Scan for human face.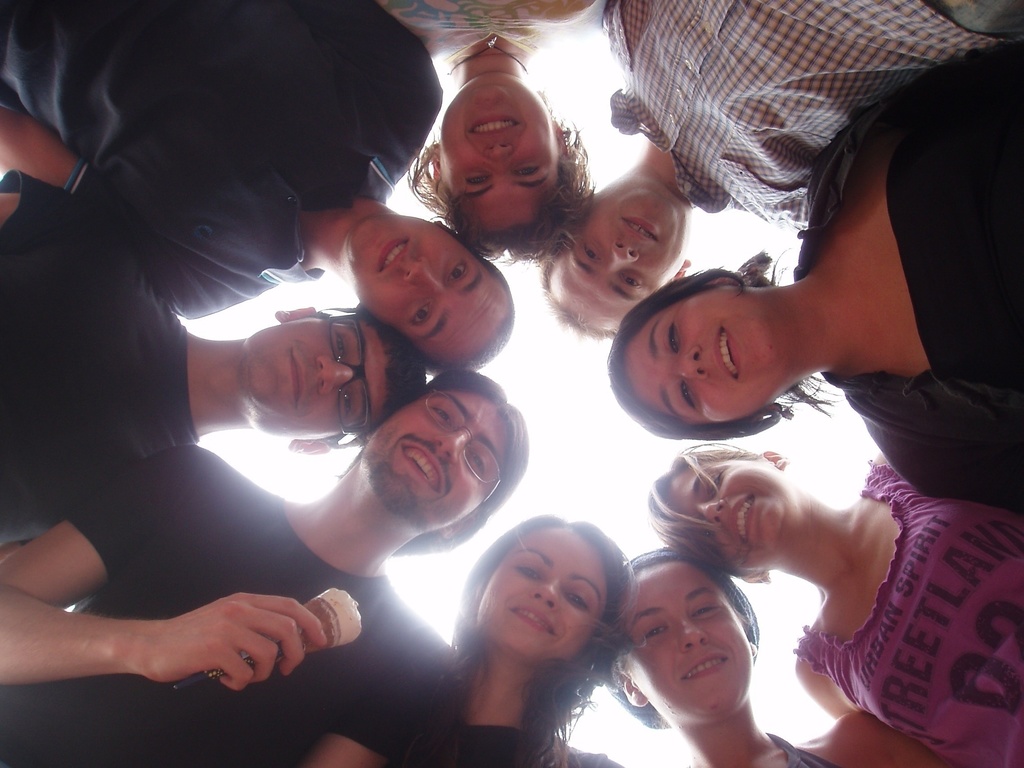
Scan result: crop(444, 76, 554, 226).
